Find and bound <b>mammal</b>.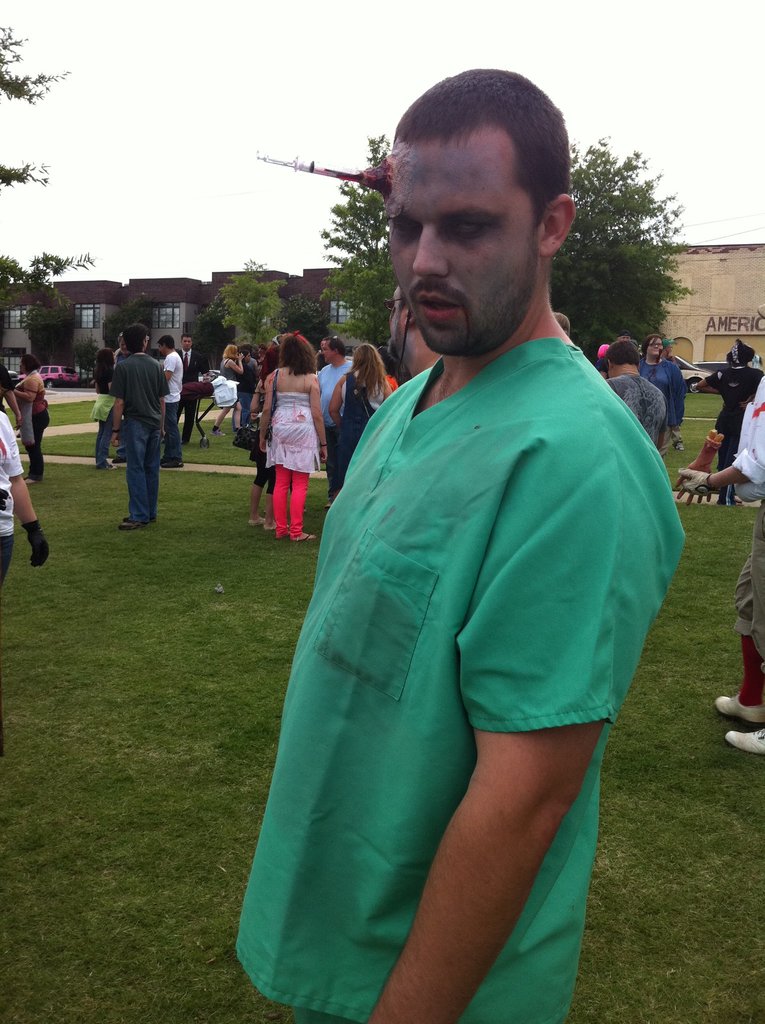
Bound: x1=382 y1=286 x2=445 y2=377.
